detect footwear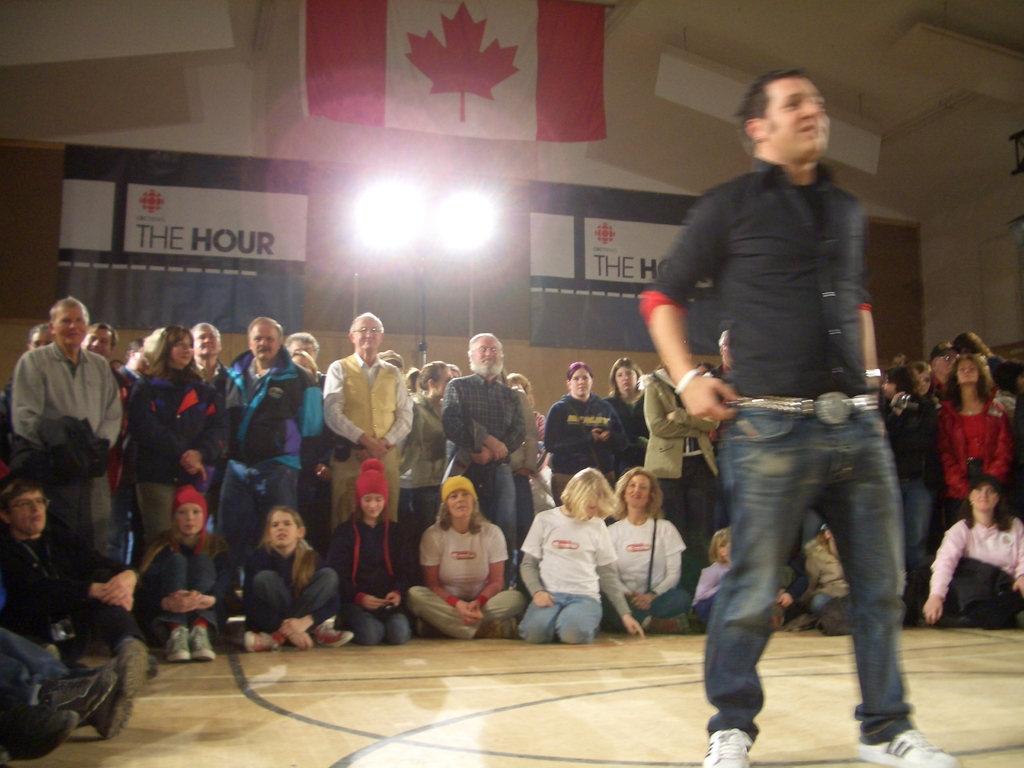
[856,718,959,767]
